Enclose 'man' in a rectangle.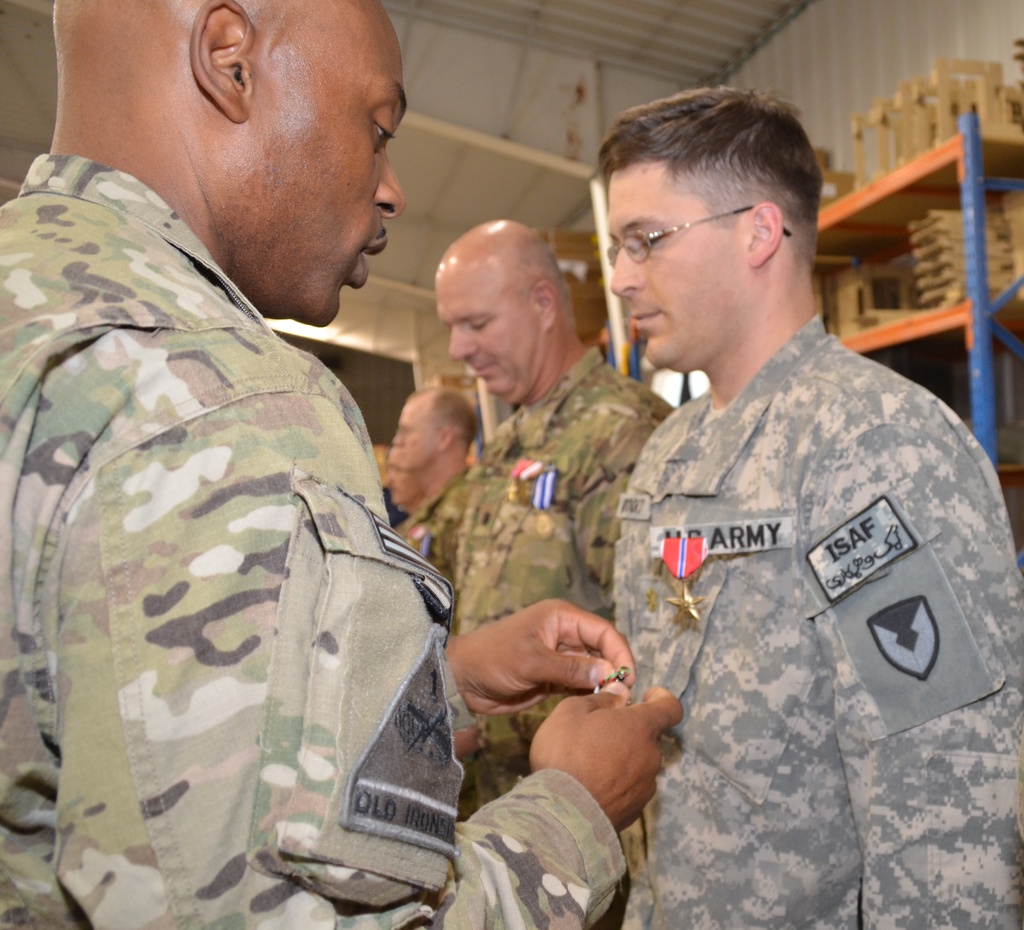
[373,433,411,511].
